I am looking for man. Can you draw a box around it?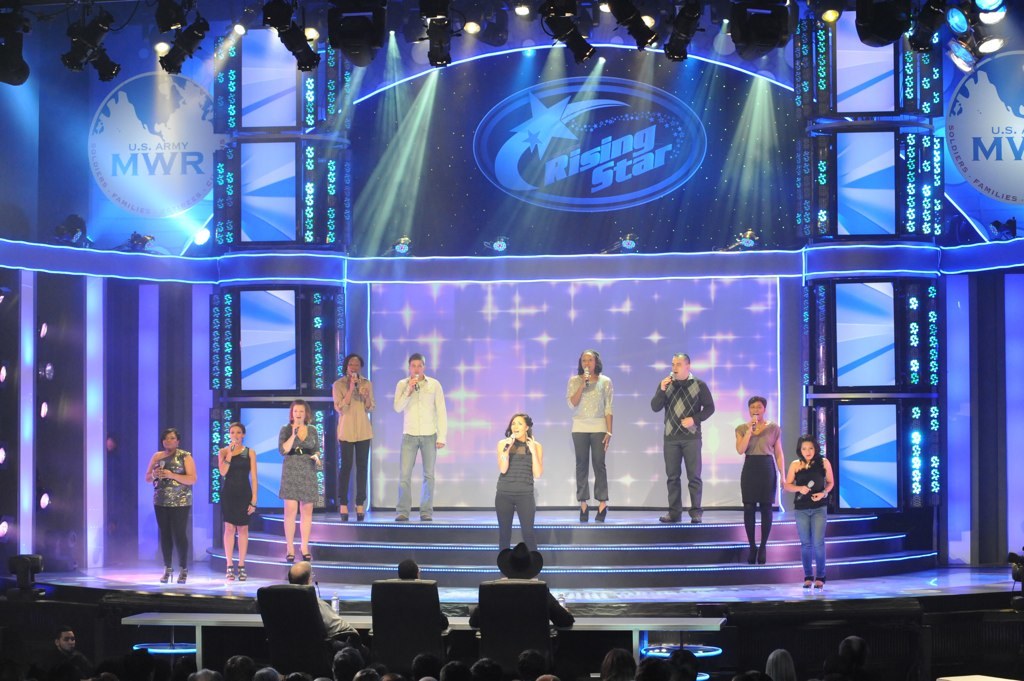
Sure, the bounding box is <bbox>656, 355, 729, 525</bbox>.
